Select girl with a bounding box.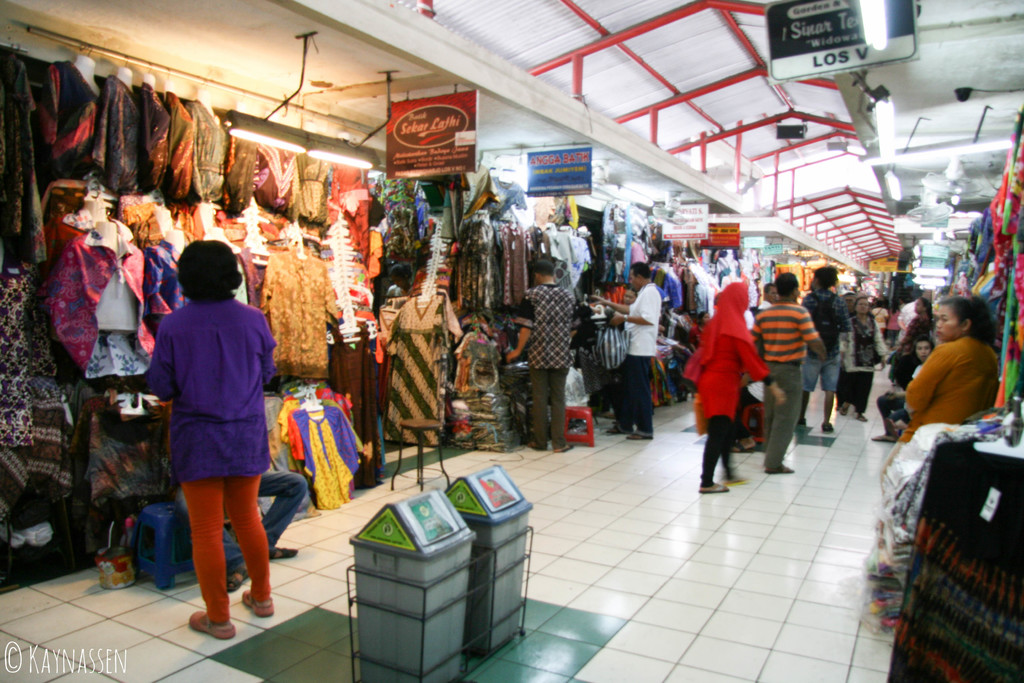
crop(898, 297, 935, 354).
